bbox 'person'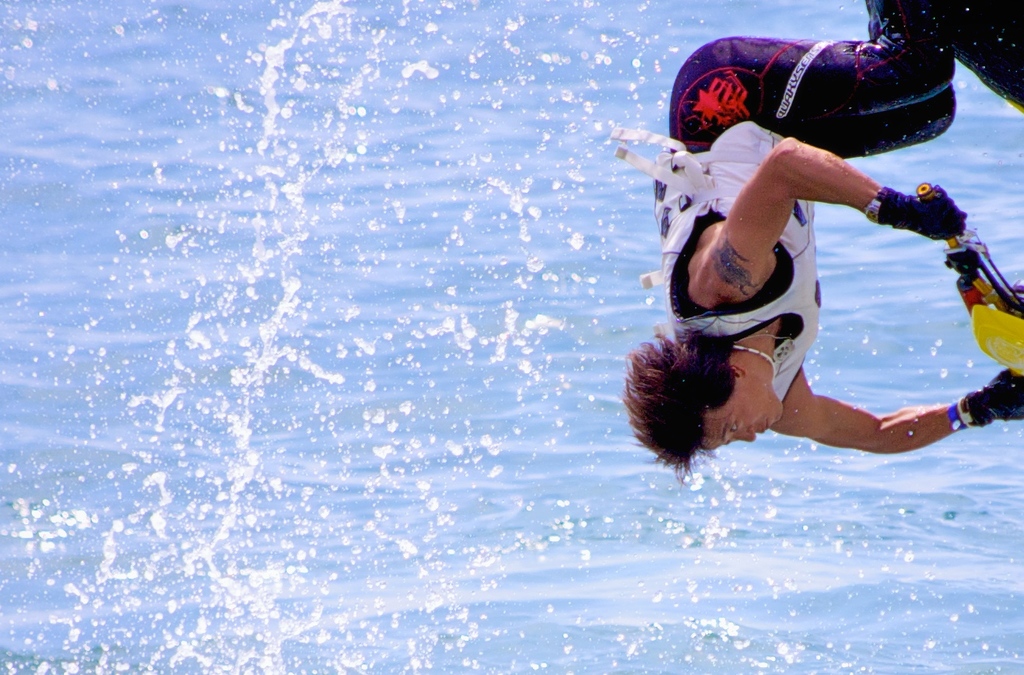
(left=629, top=48, right=967, bottom=466)
